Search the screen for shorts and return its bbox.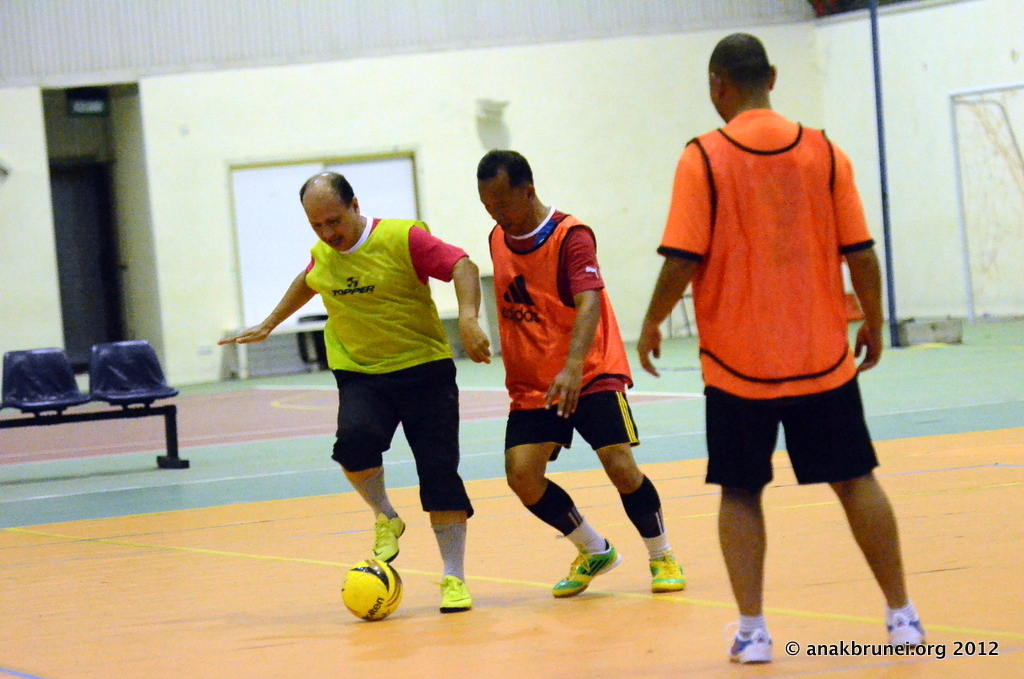
Found: (705, 387, 901, 487).
